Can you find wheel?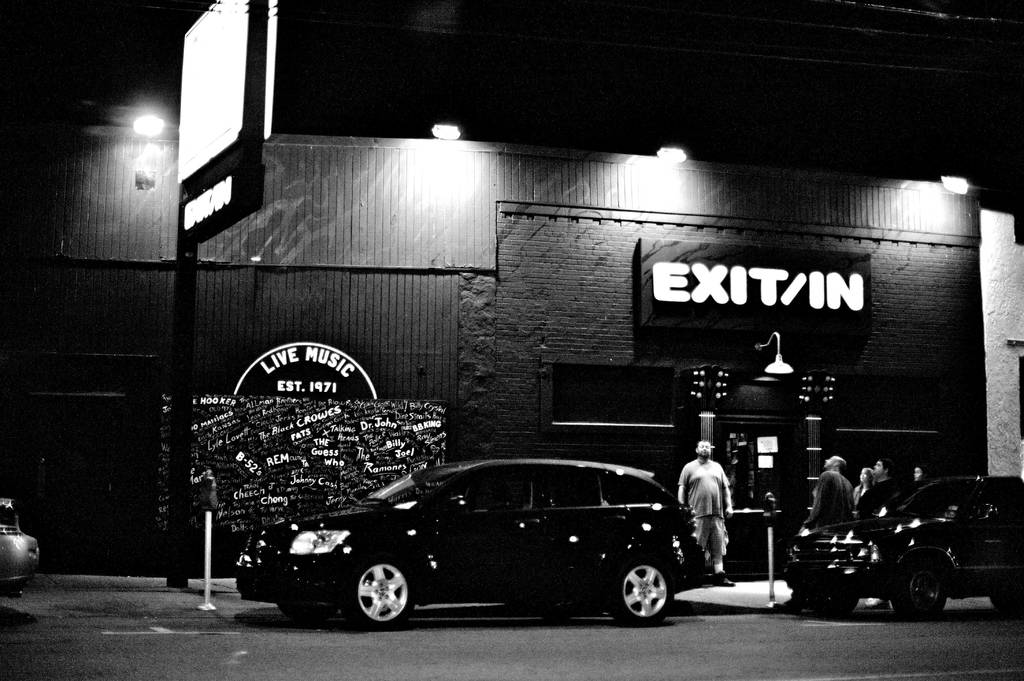
Yes, bounding box: [x1=890, y1=560, x2=949, y2=619].
